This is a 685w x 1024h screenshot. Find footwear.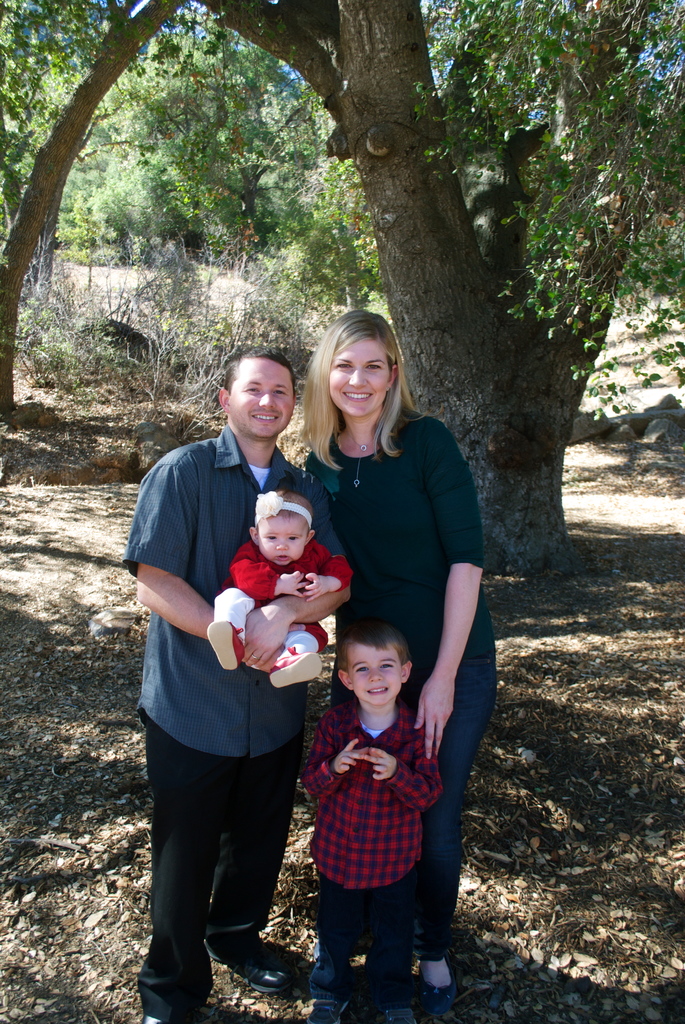
Bounding box: l=382, t=1002, r=420, b=1023.
